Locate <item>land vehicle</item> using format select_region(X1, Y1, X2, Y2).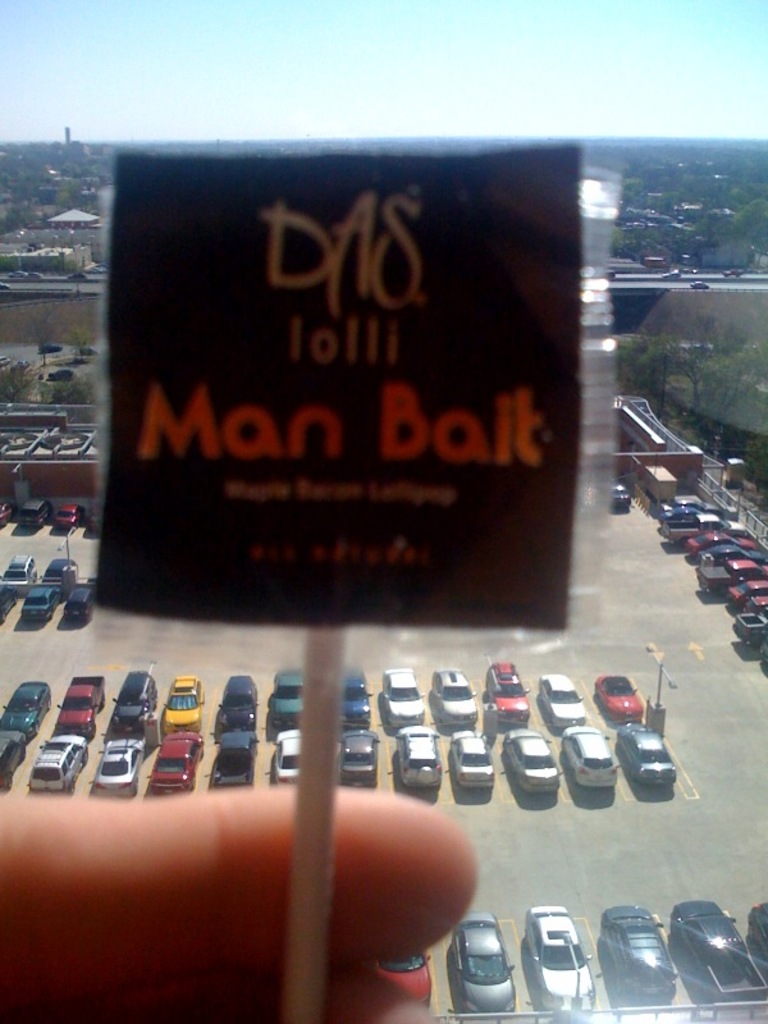
select_region(588, 671, 645, 727).
